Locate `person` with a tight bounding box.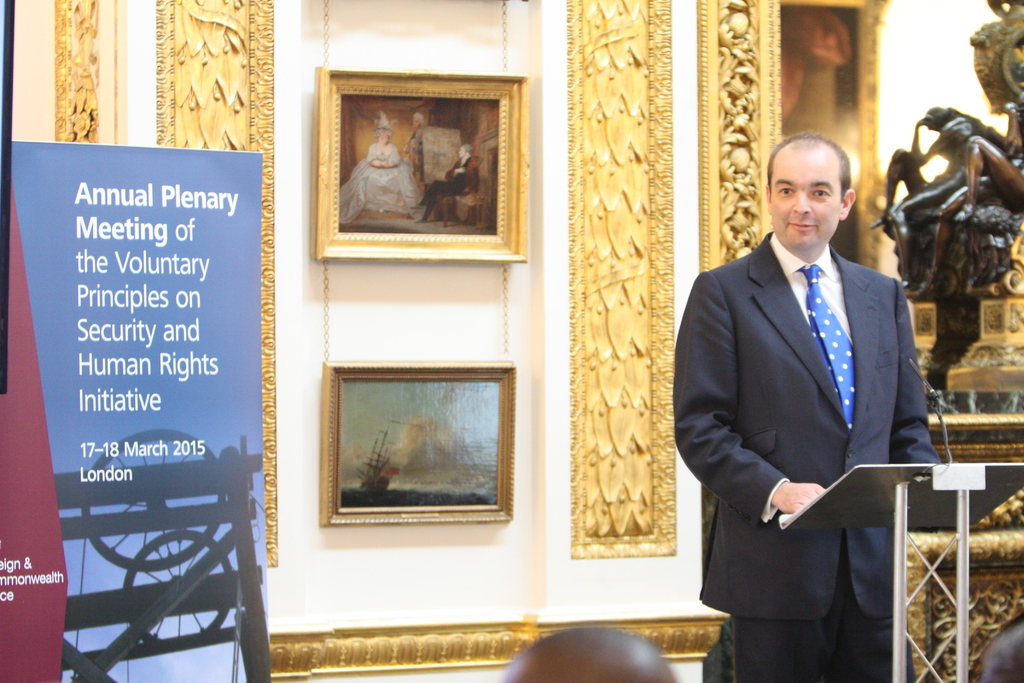
<bbox>339, 110, 417, 214</bbox>.
